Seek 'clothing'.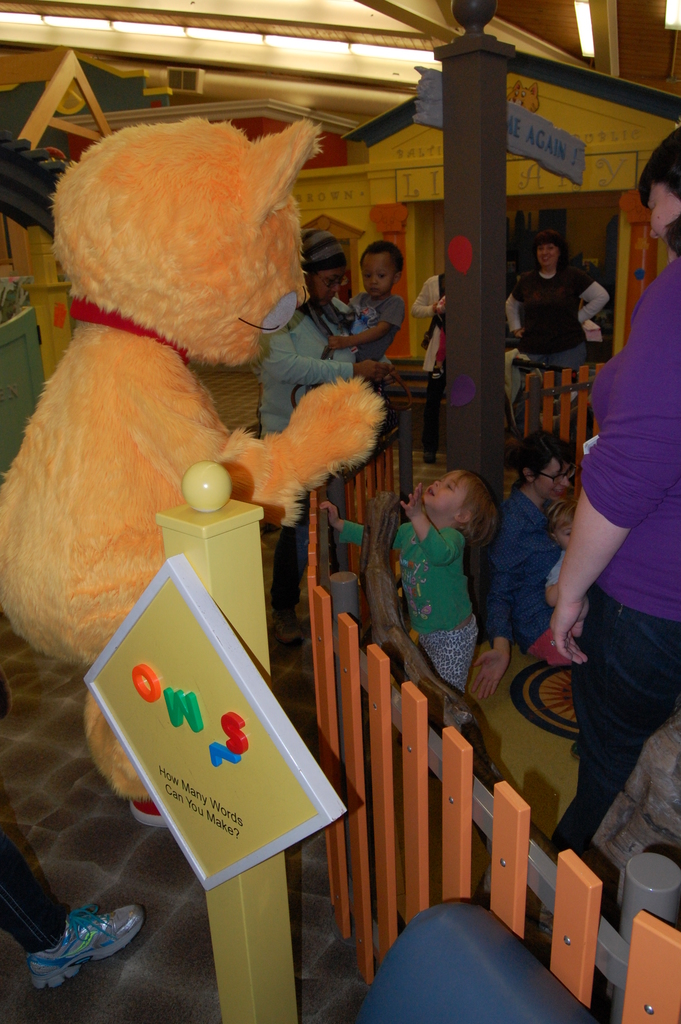
bbox=(588, 729, 680, 902).
